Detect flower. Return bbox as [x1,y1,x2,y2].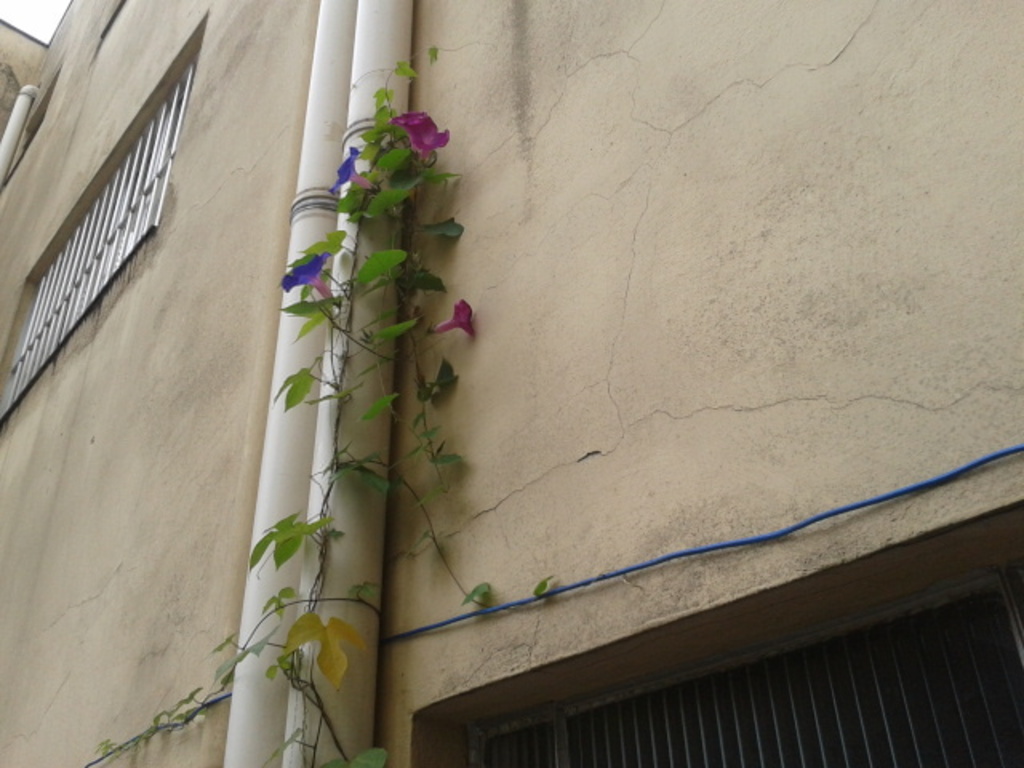
[277,250,334,294].
